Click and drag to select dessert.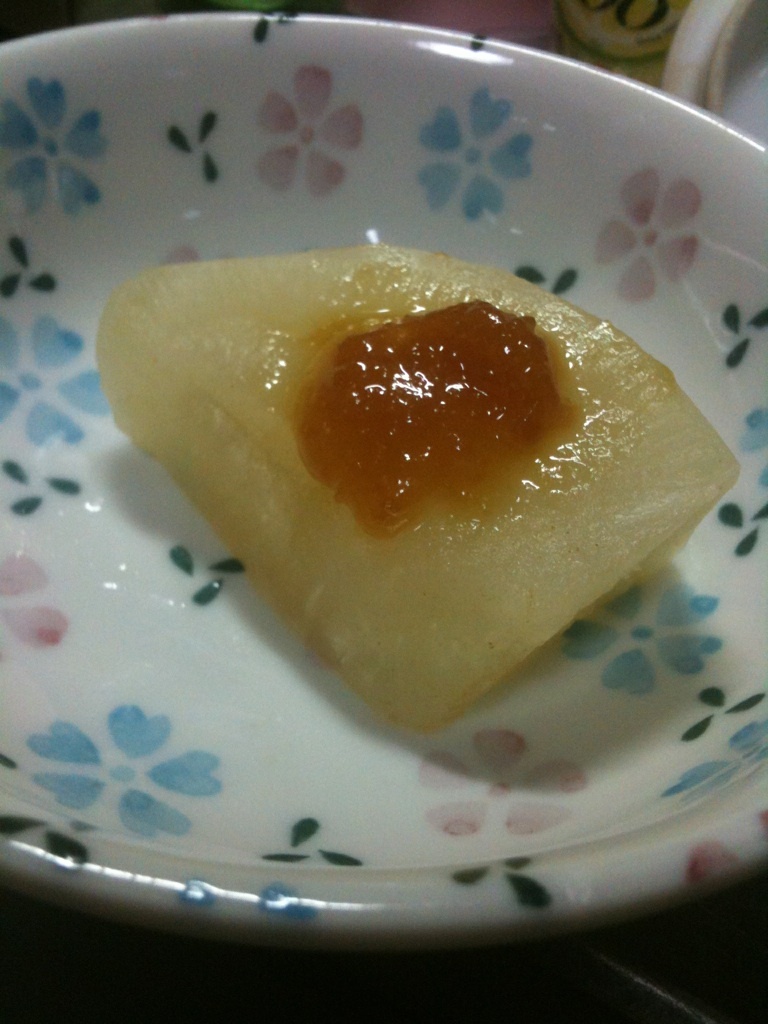
Selection: detection(122, 205, 722, 734).
